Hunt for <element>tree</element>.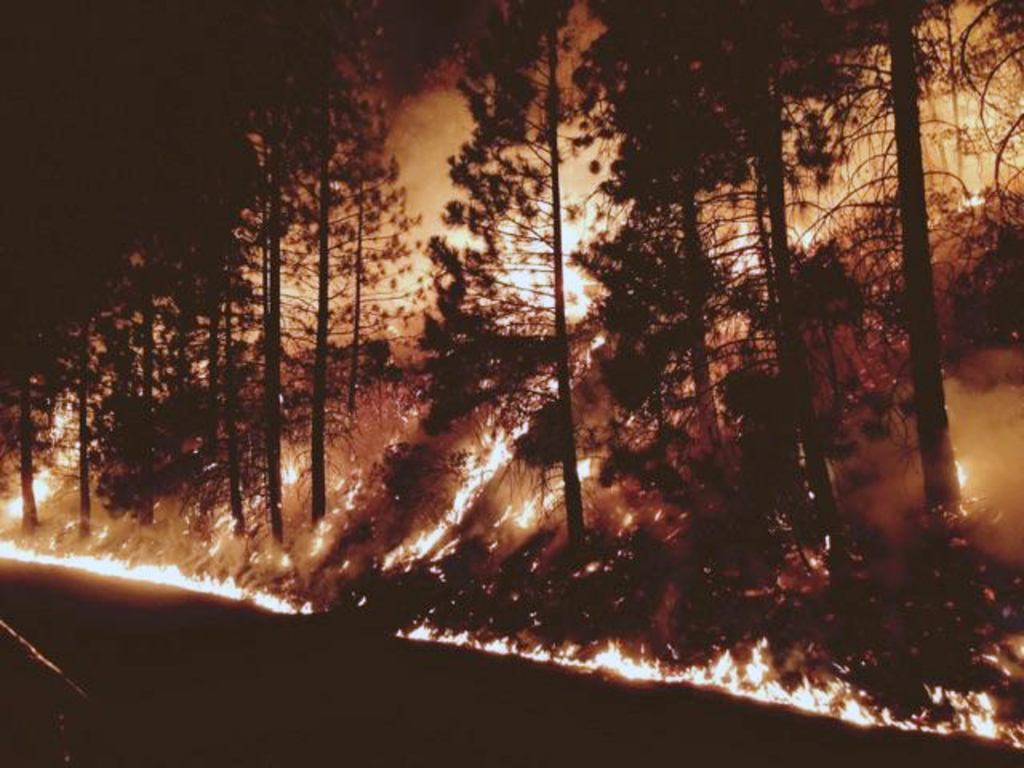
Hunted down at pyautogui.locateOnScreen(226, 101, 347, 621).
